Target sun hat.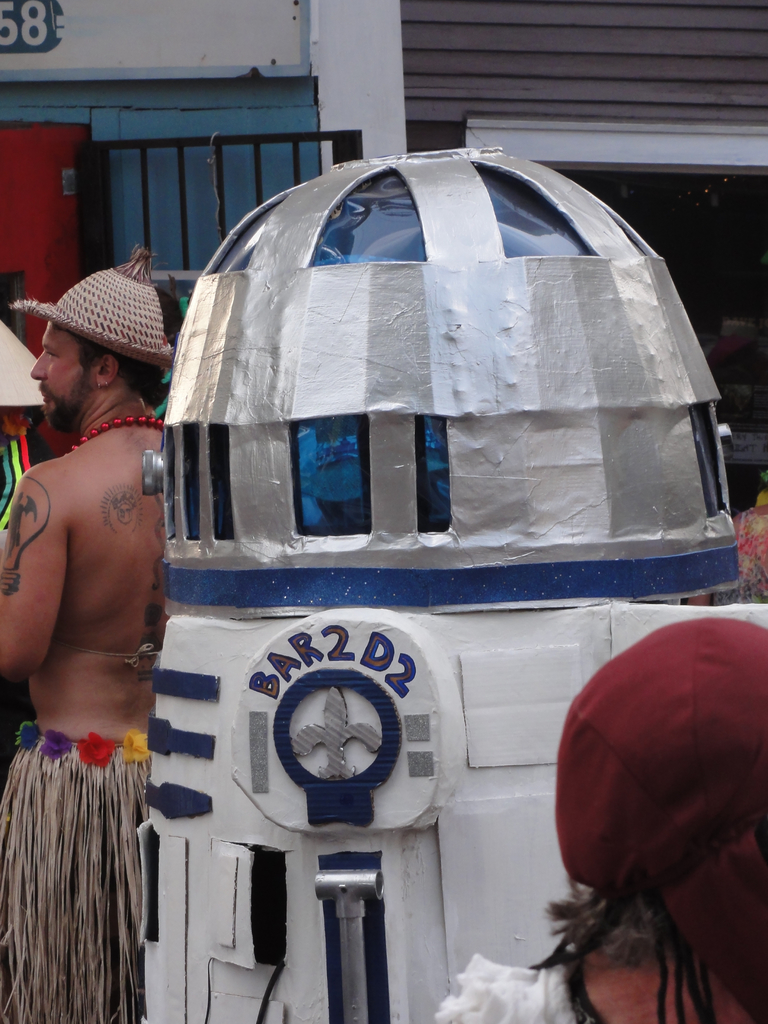
Target region: (548,613,767,1022).
